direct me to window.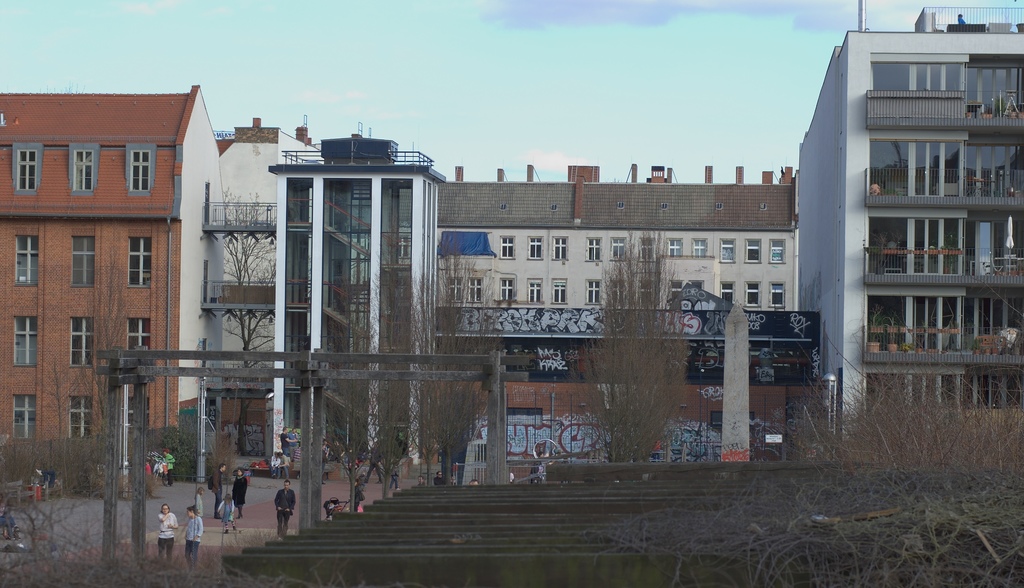
Direction: bbox=[74, 234, 95, 288].
